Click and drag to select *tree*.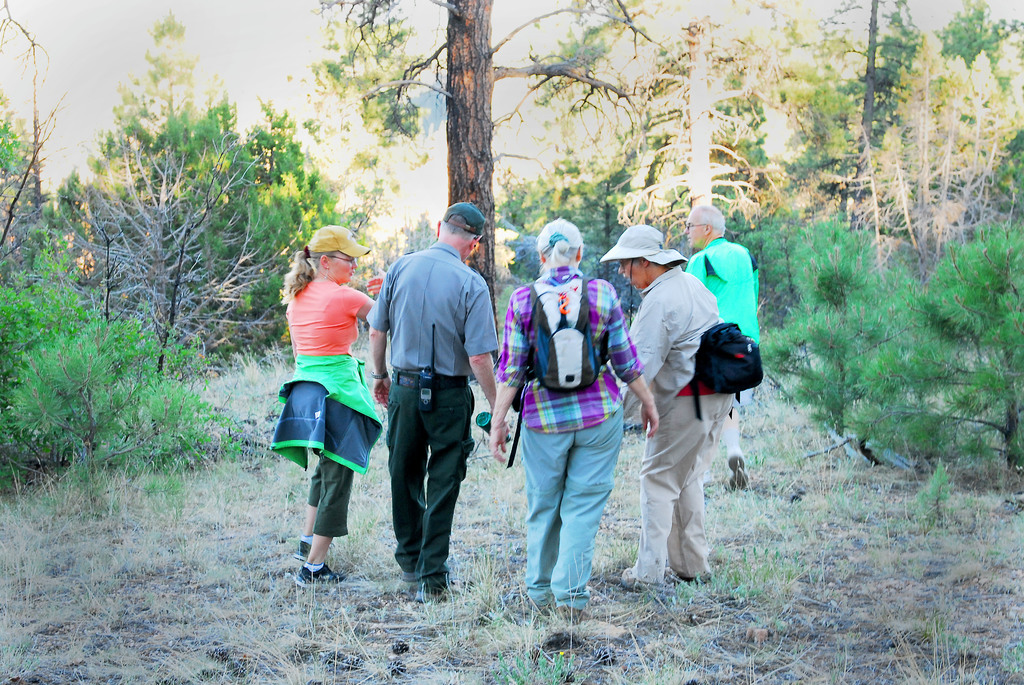
Selection: left=41, top=62, right=357, bottom=368.
